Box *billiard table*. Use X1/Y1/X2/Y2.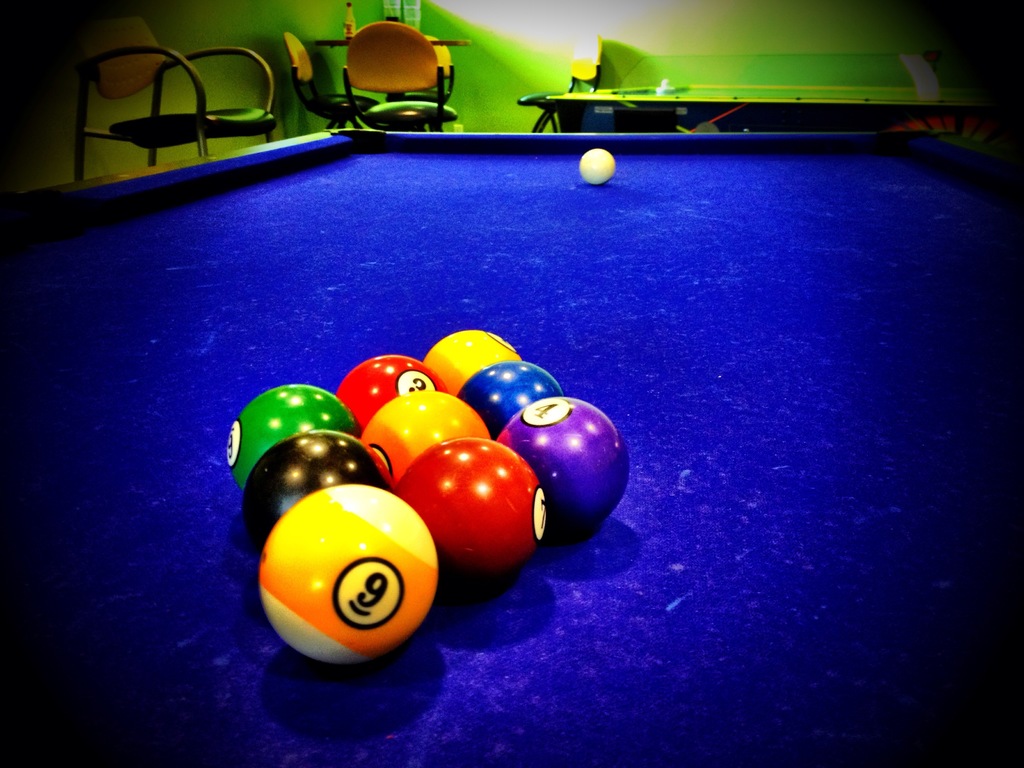
0/125/1022/767.
